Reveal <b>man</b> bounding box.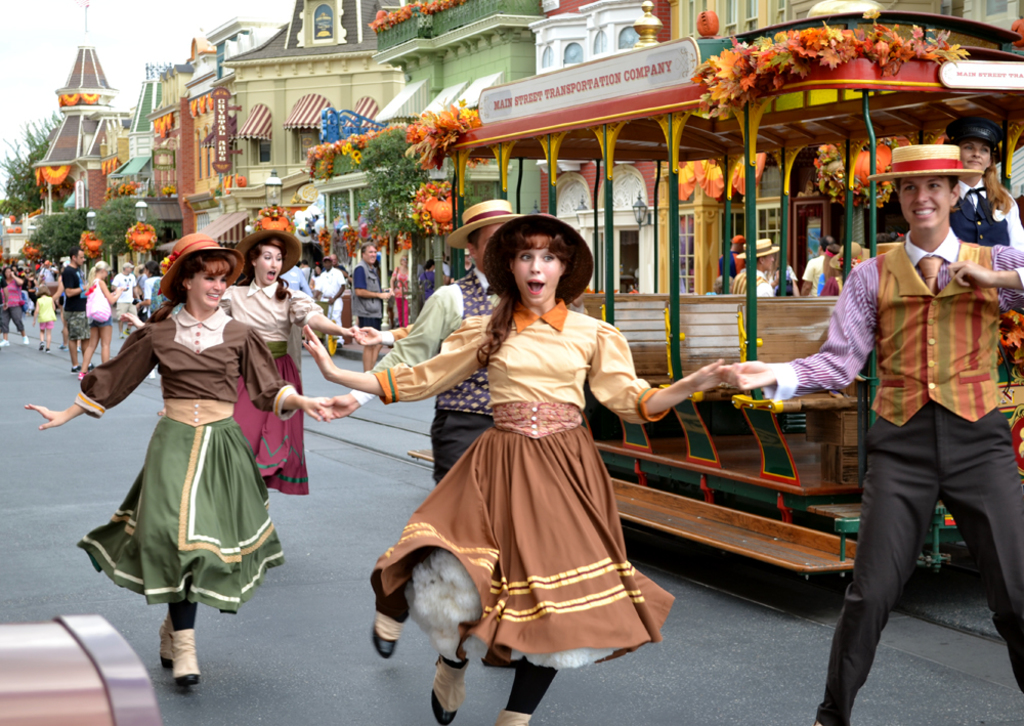
Revealed: locate(65, 253, 86, 369).
